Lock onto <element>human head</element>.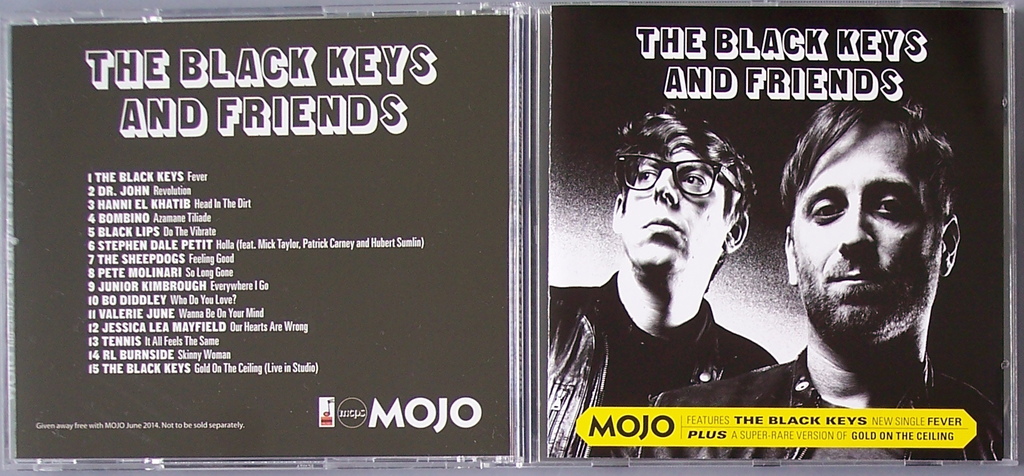
Locked: BBox(615, 106, 762, 289).
